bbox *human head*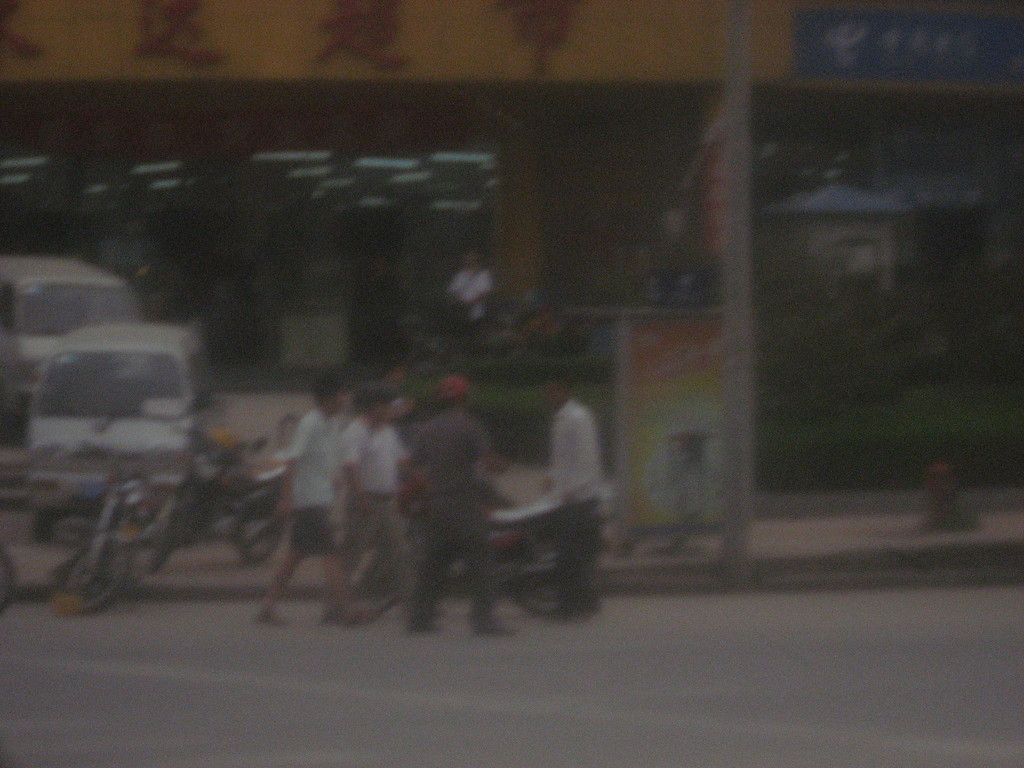
312,376,343,415
